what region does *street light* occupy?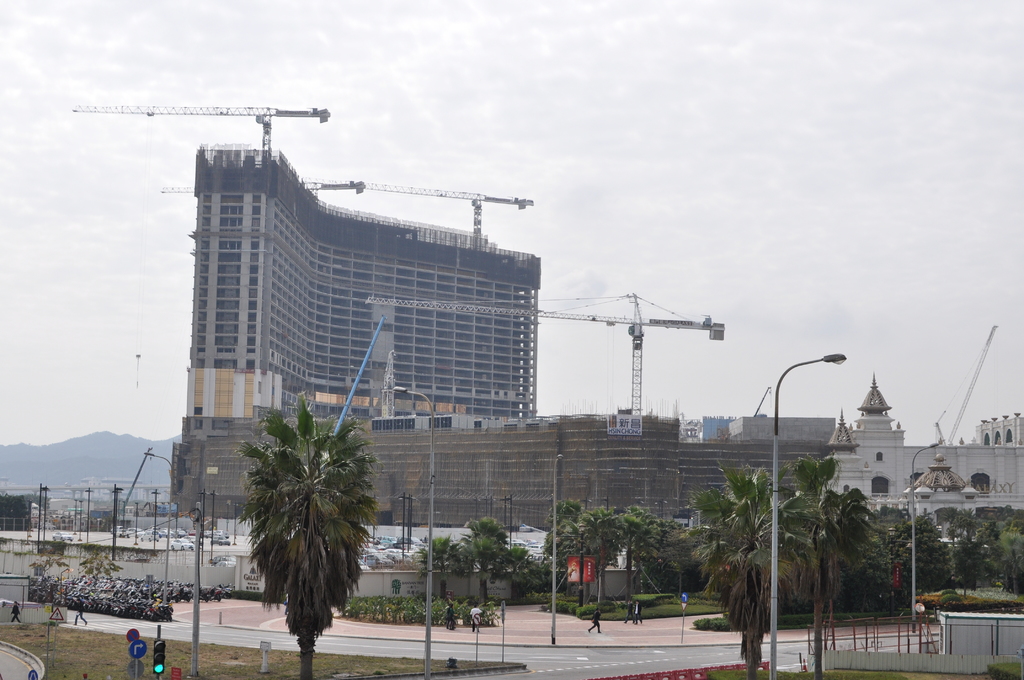
locate(198, 489, 211, 561).
